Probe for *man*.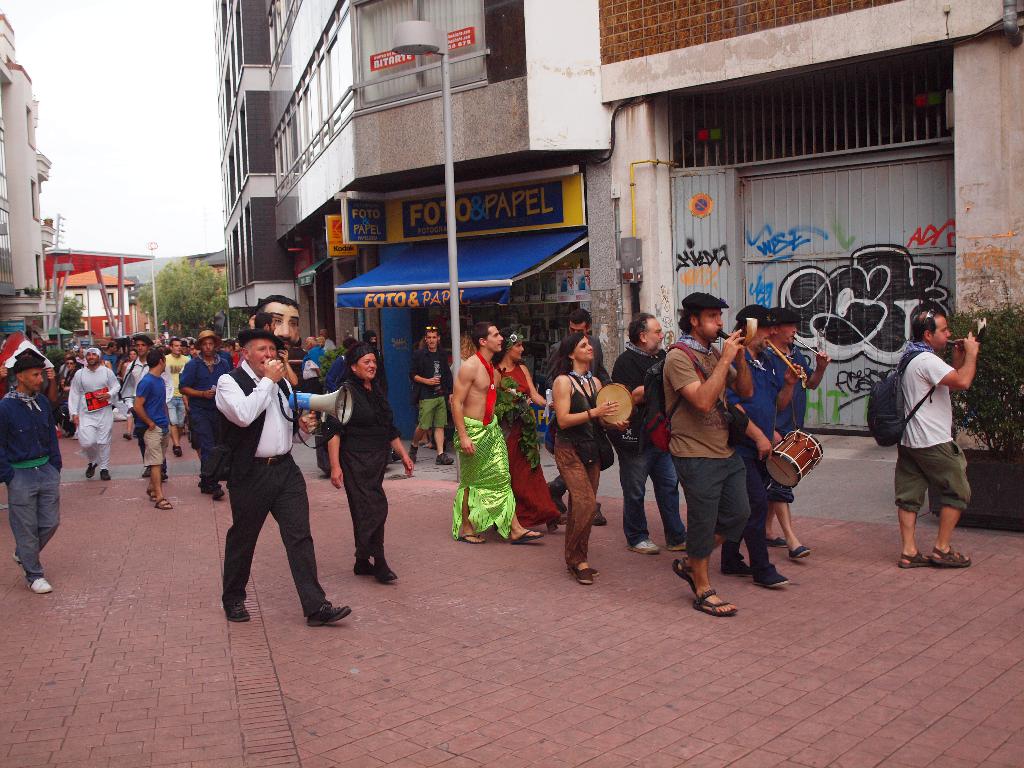
Probe result: 665,288,759,615.
